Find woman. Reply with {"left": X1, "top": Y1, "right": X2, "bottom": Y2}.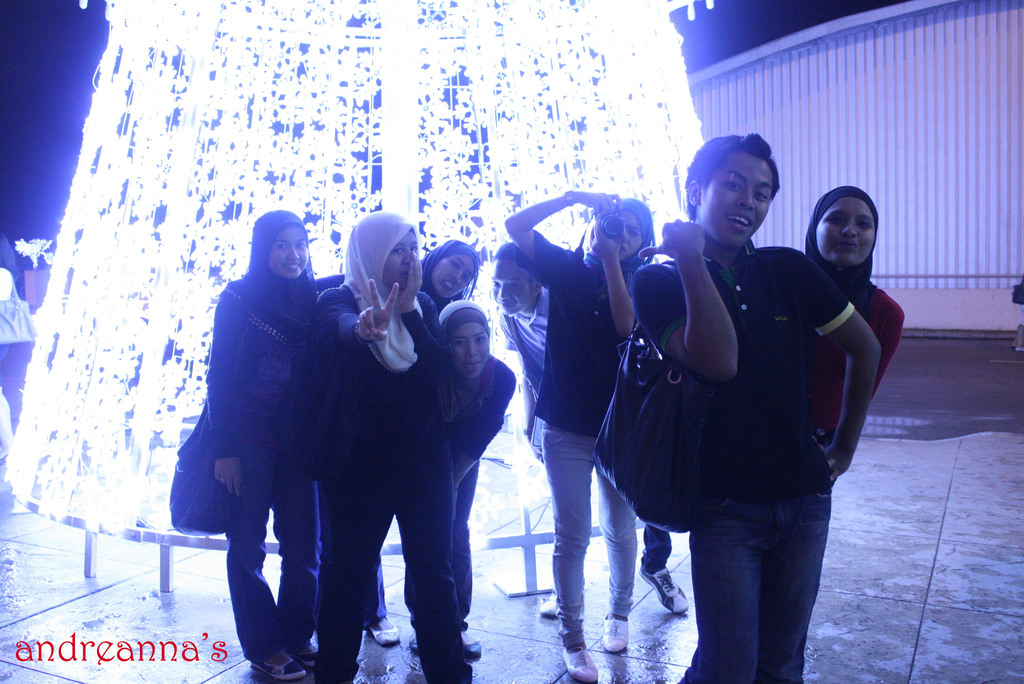
{"left": 499, "top": 184, "right": 661, "bottom": 683}.
